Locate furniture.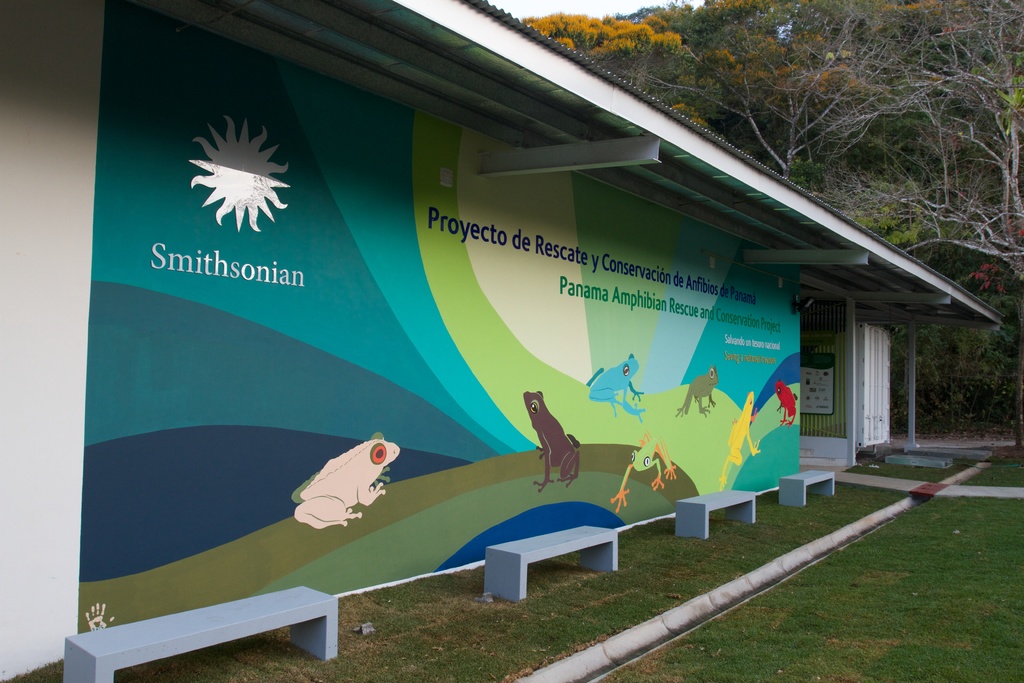
Bounding box: 778,467,836,506.
